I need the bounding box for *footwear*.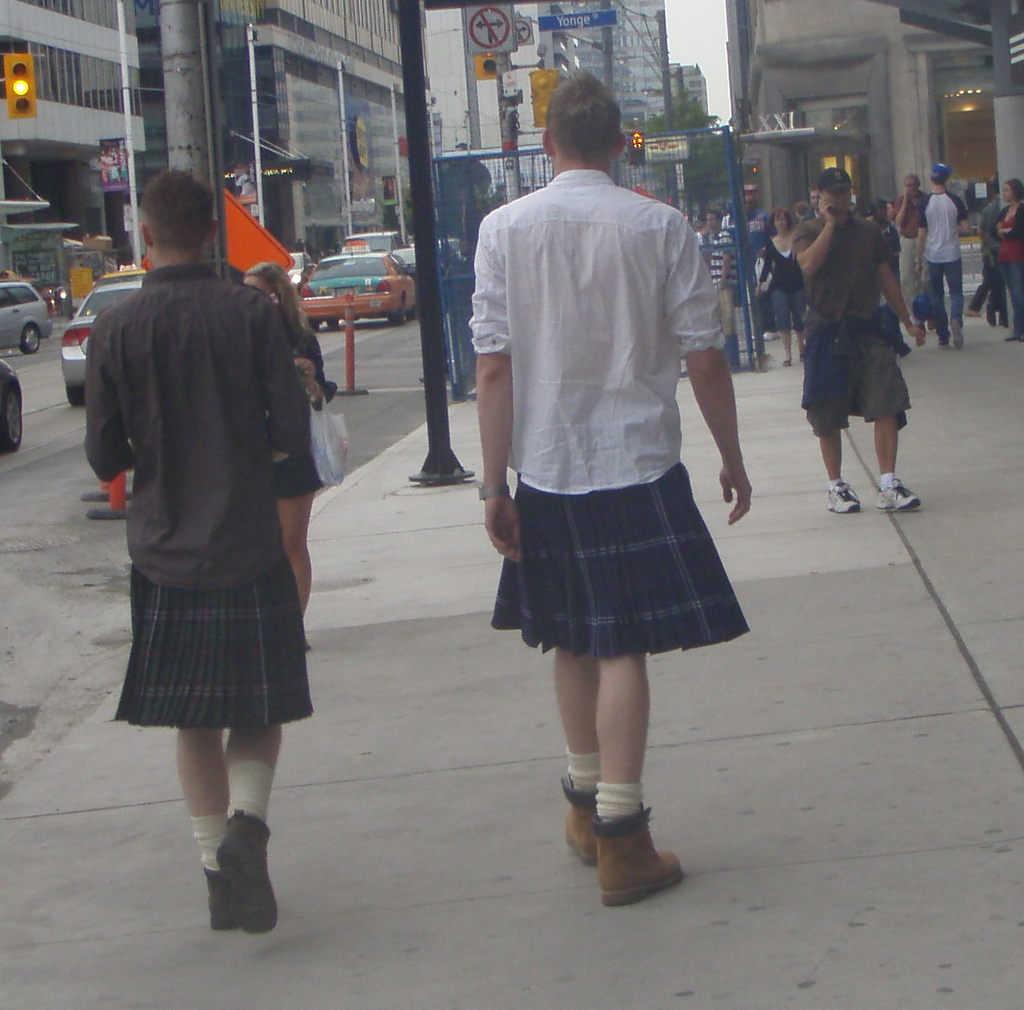
Here it is: region(783, 359, 791, 369).
